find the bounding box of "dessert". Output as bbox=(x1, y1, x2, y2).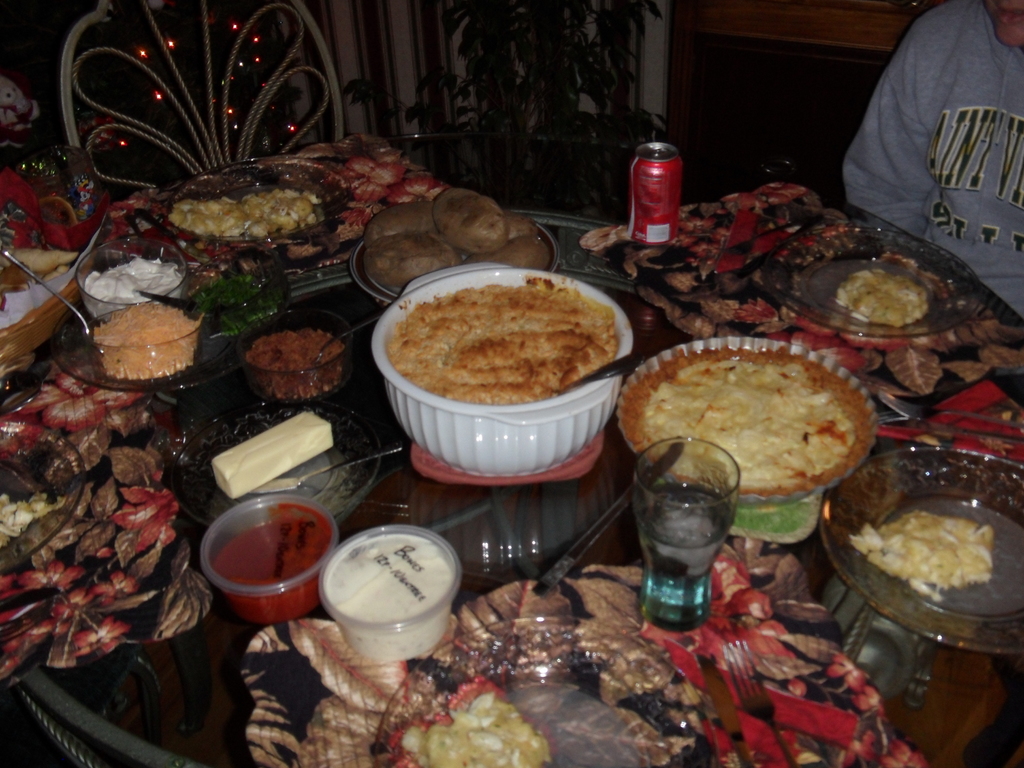
bbox=(388, 270, 611, 409).
